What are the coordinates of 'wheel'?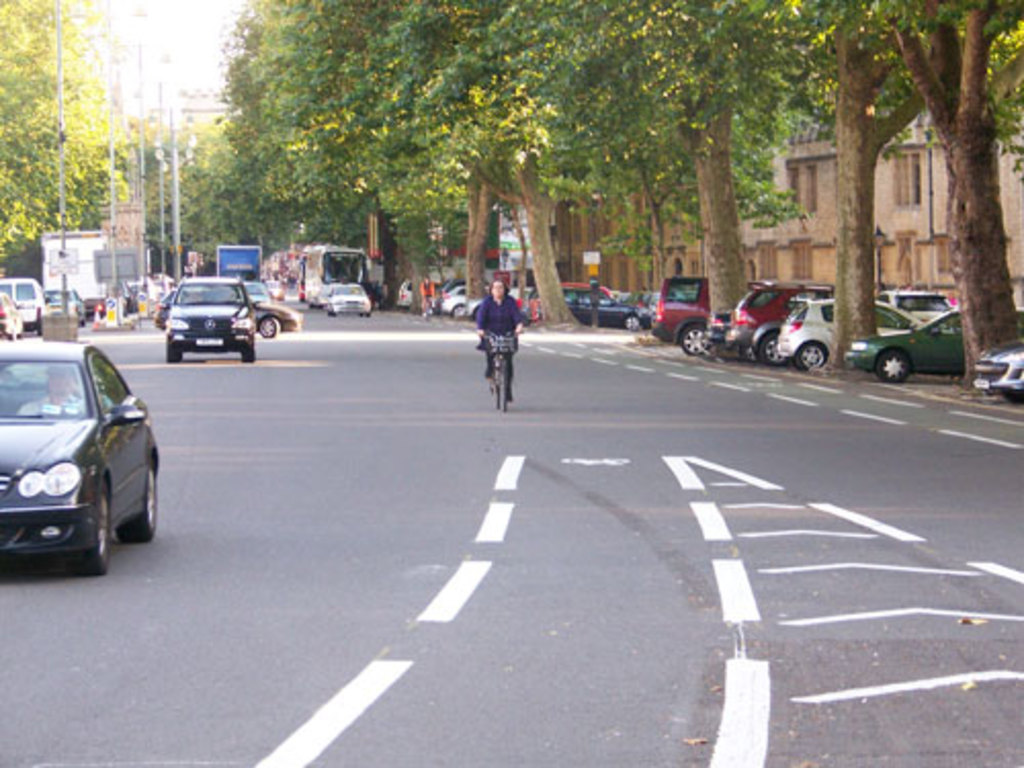
Rect(74, 461, 113, 571).
